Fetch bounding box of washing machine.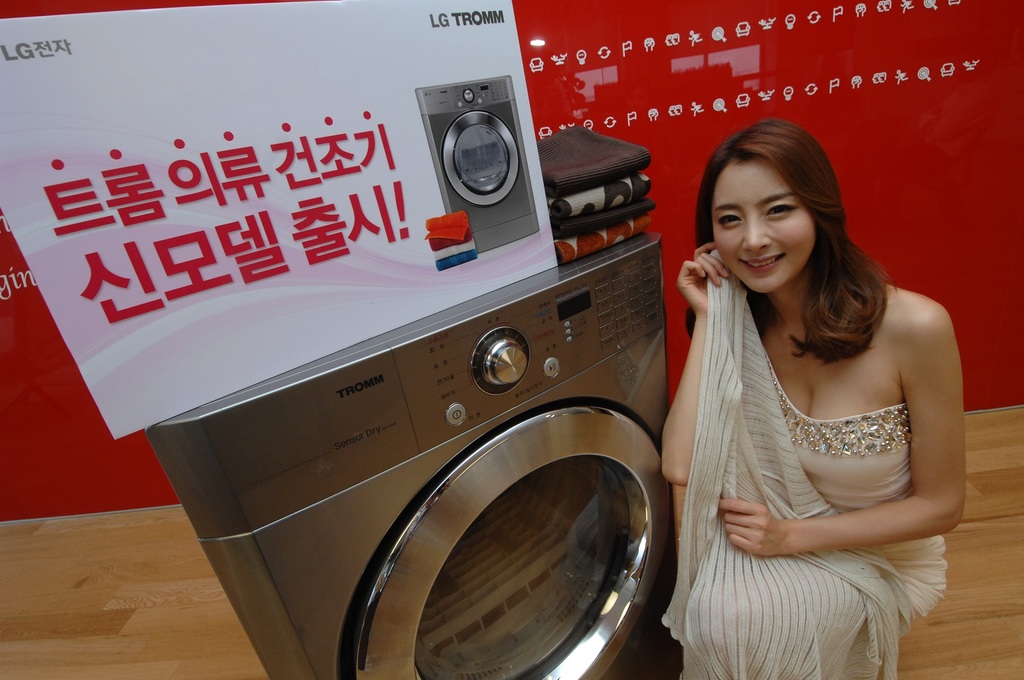
Bbox: Rect(152, 230, 691, 679).
